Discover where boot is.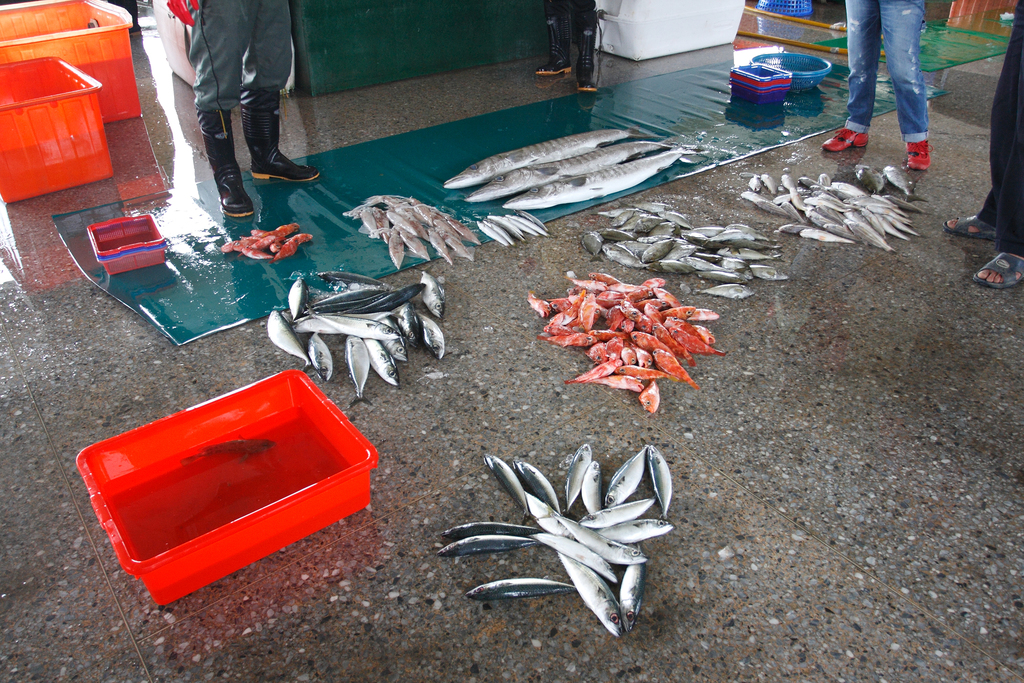
Discovered at pyautogui.locateOnScreen(230, 83, 319, 183).
